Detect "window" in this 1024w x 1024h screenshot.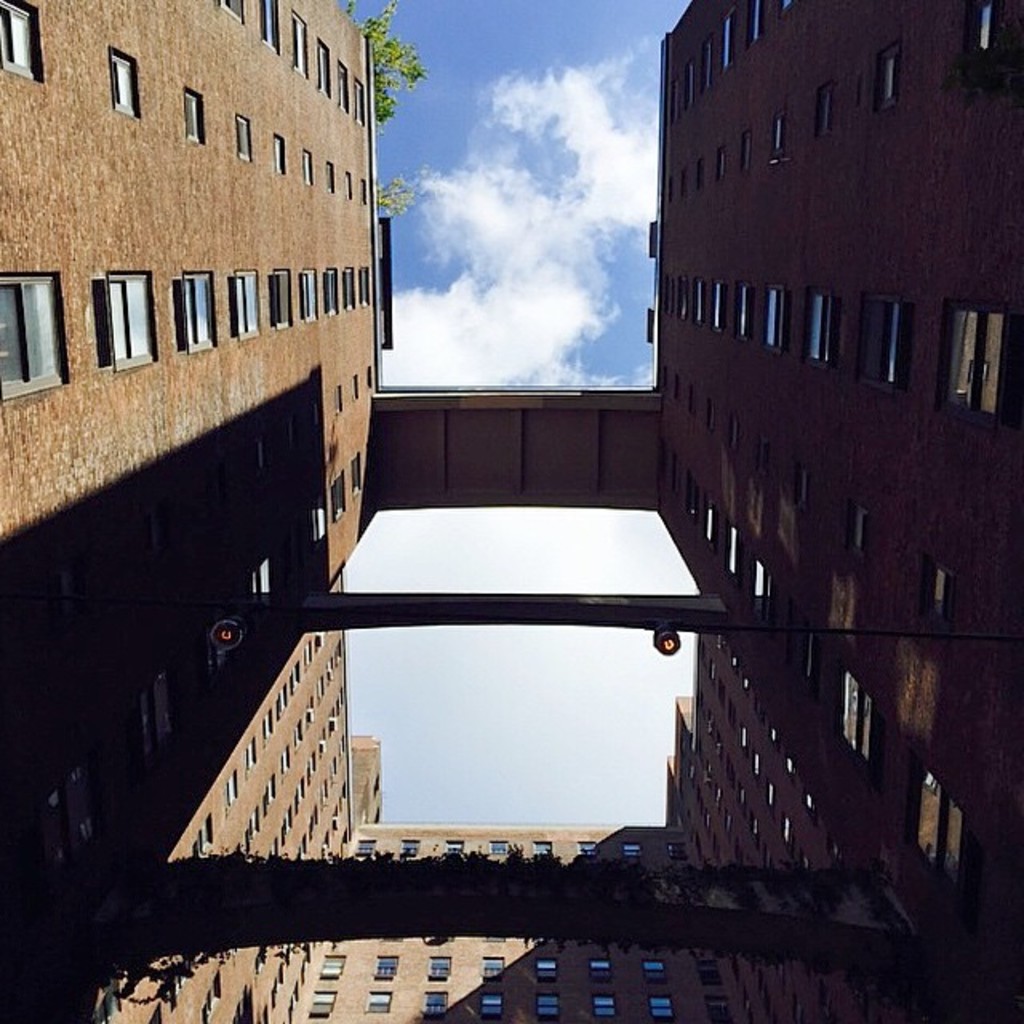
Detection: l=230, t=274, r=262, b=334.
